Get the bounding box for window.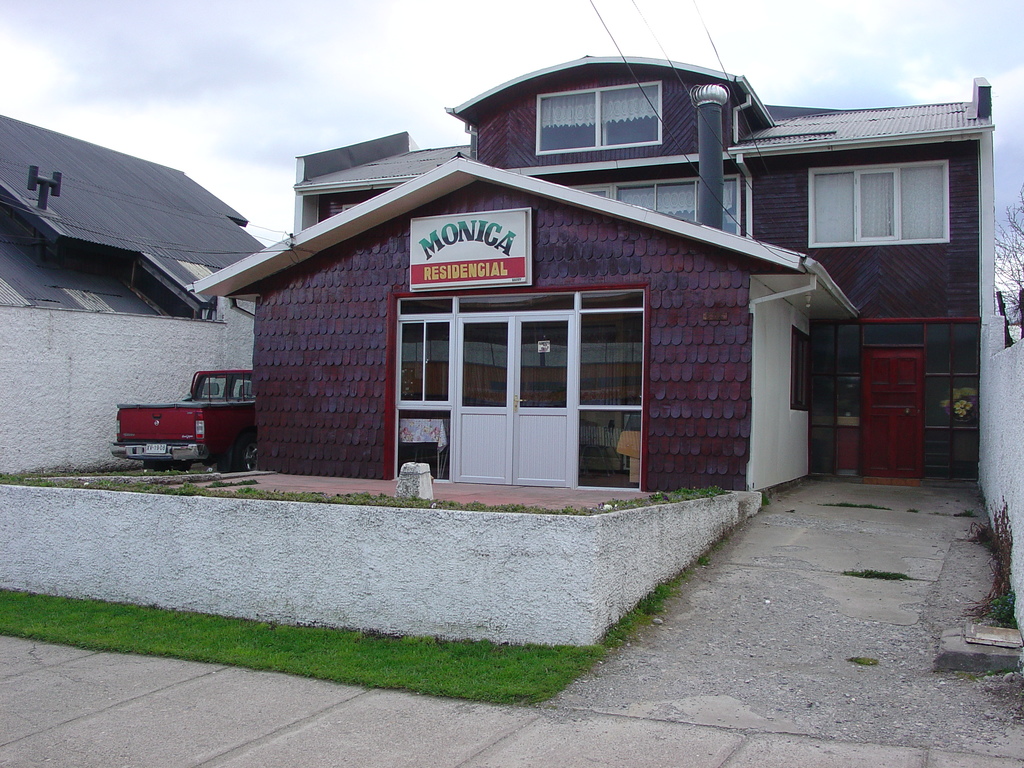
BBox(383, 269, 663, 438).
